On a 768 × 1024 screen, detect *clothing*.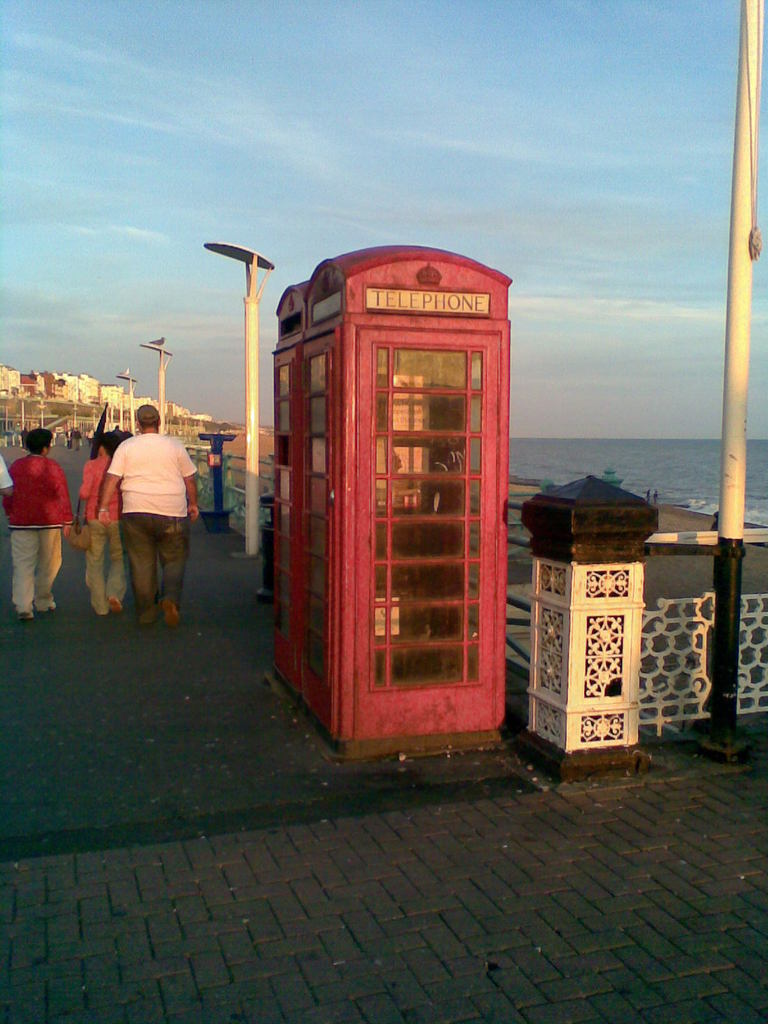
box=[0, 454, 16, 495].
